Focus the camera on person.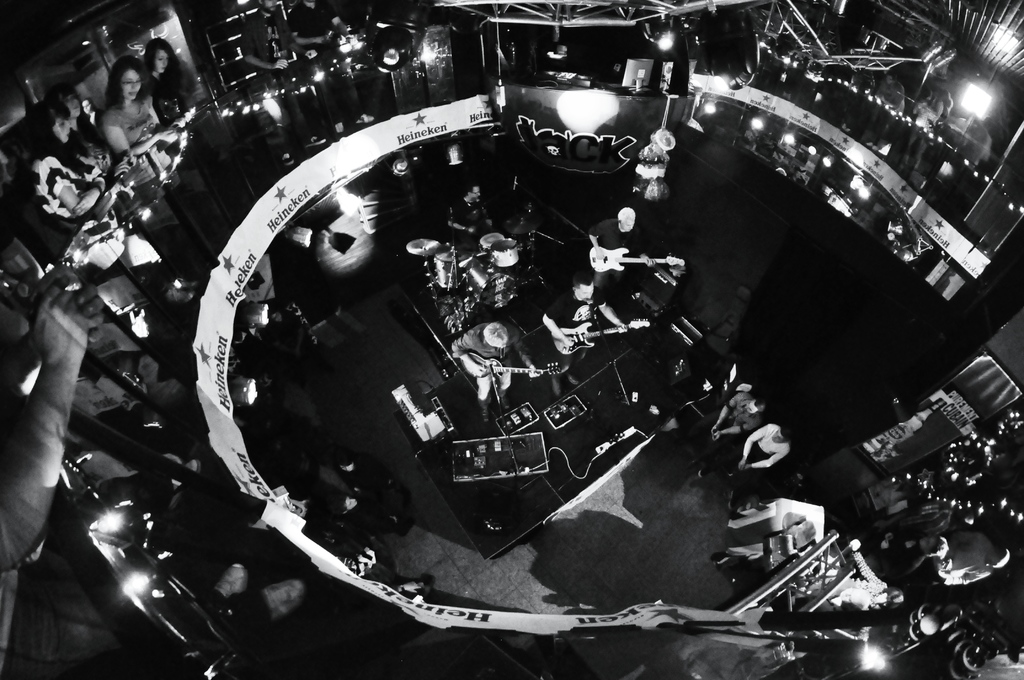
Focus region: (448, 188, 493, 242).
